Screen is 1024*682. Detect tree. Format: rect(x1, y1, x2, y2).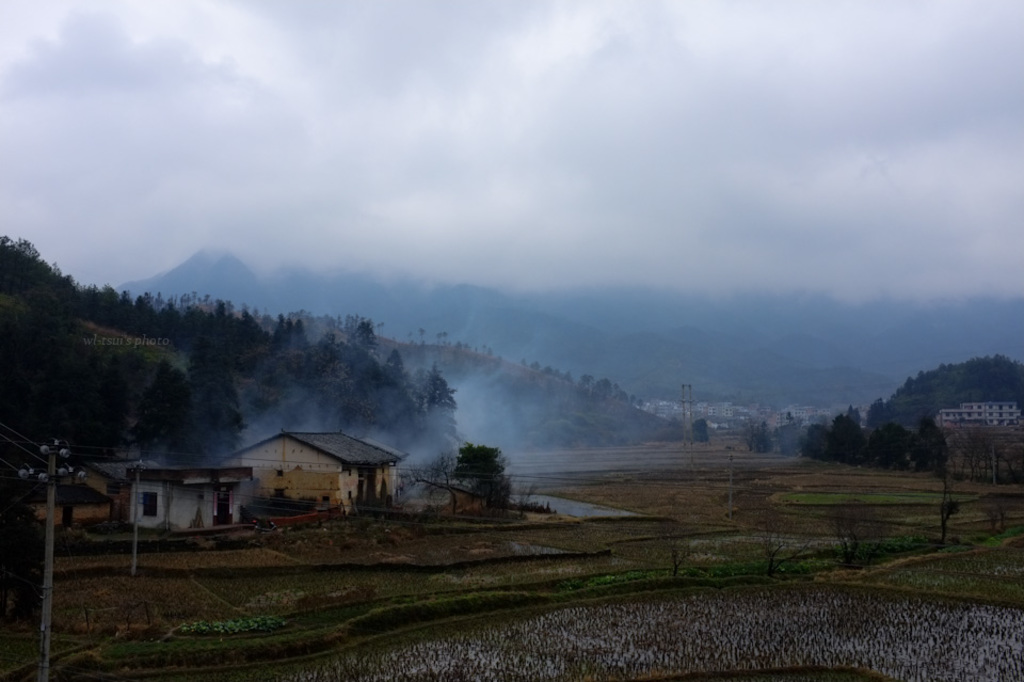
rect(141, 361, 188, 458).
